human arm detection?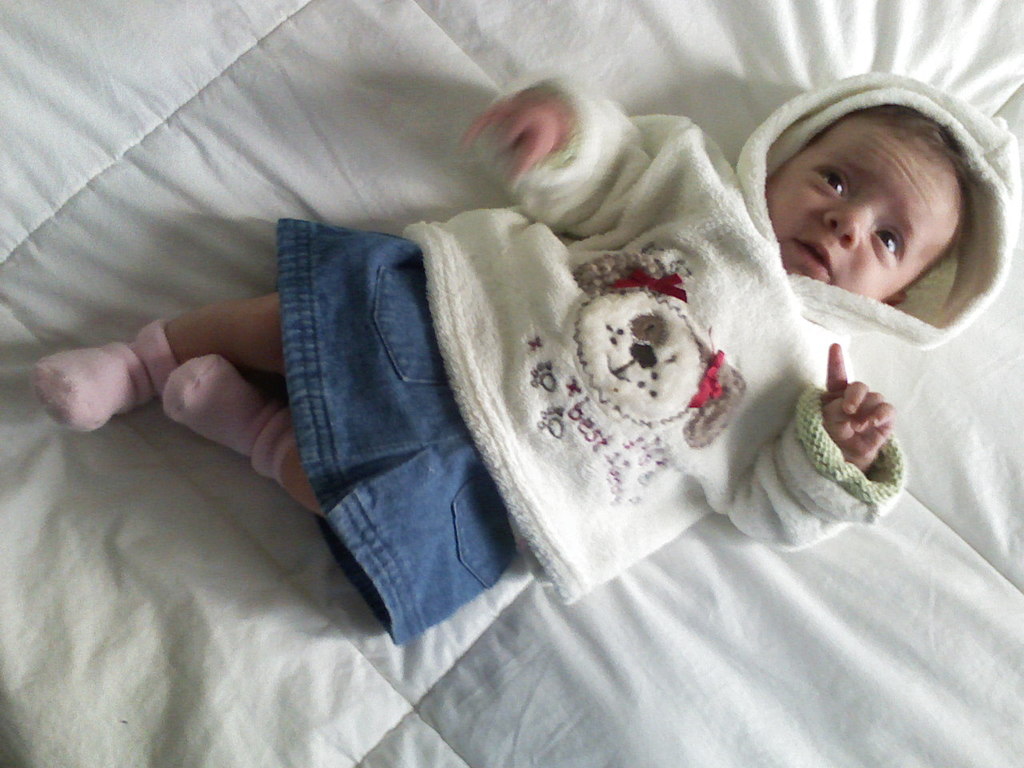
754, 343, 910, 544
